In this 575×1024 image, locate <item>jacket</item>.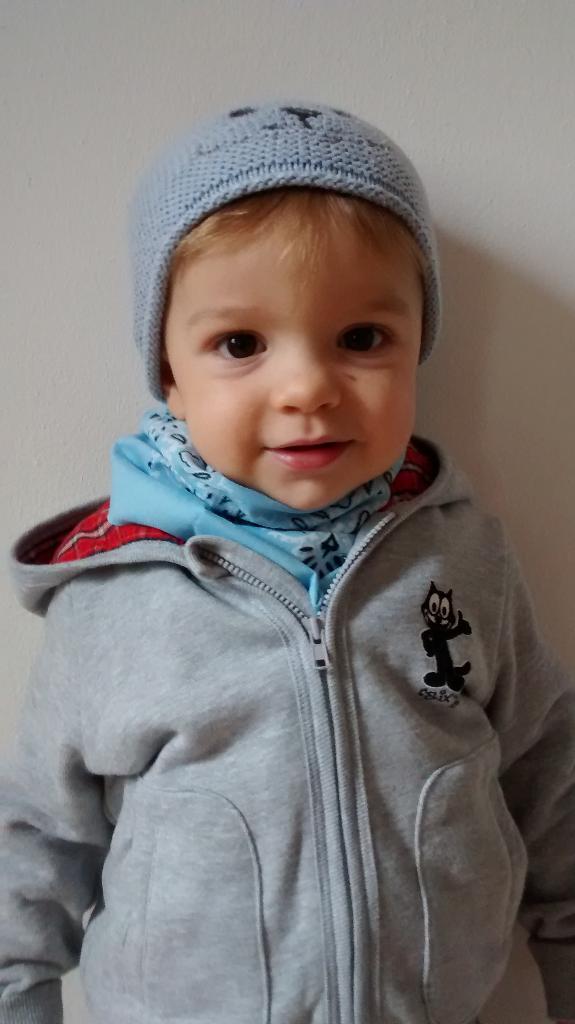
Bounding box: crop(0, 266, 574, 1001).
